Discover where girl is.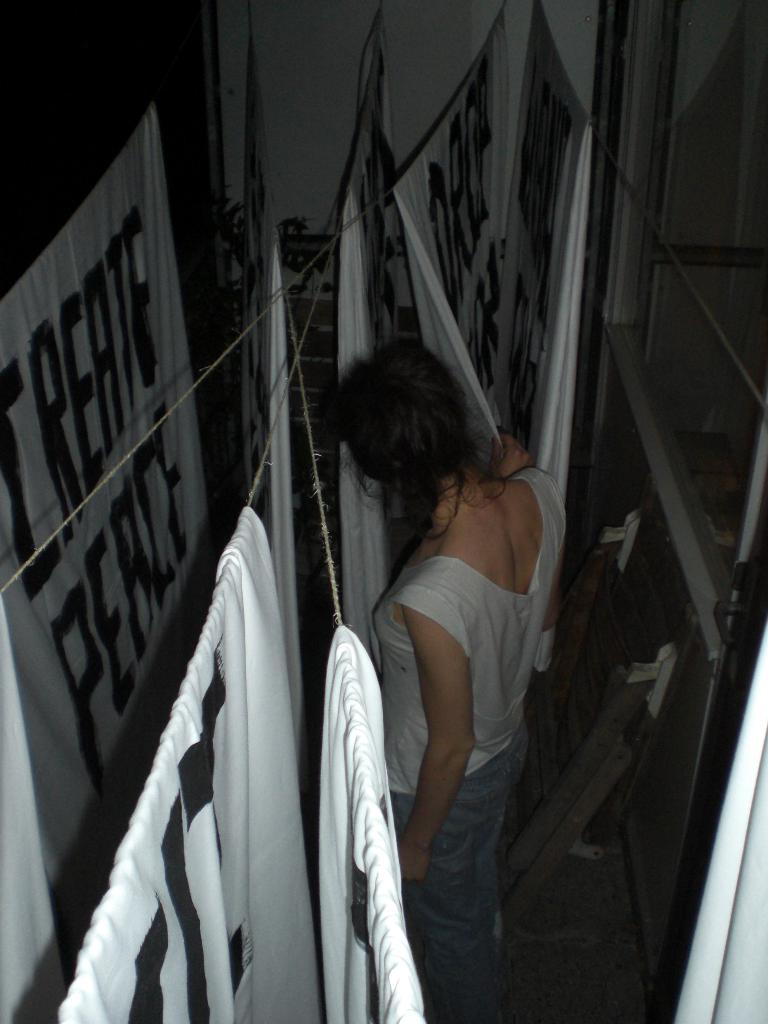
Discovered at bbox=[336, 339, 565, 1023].
